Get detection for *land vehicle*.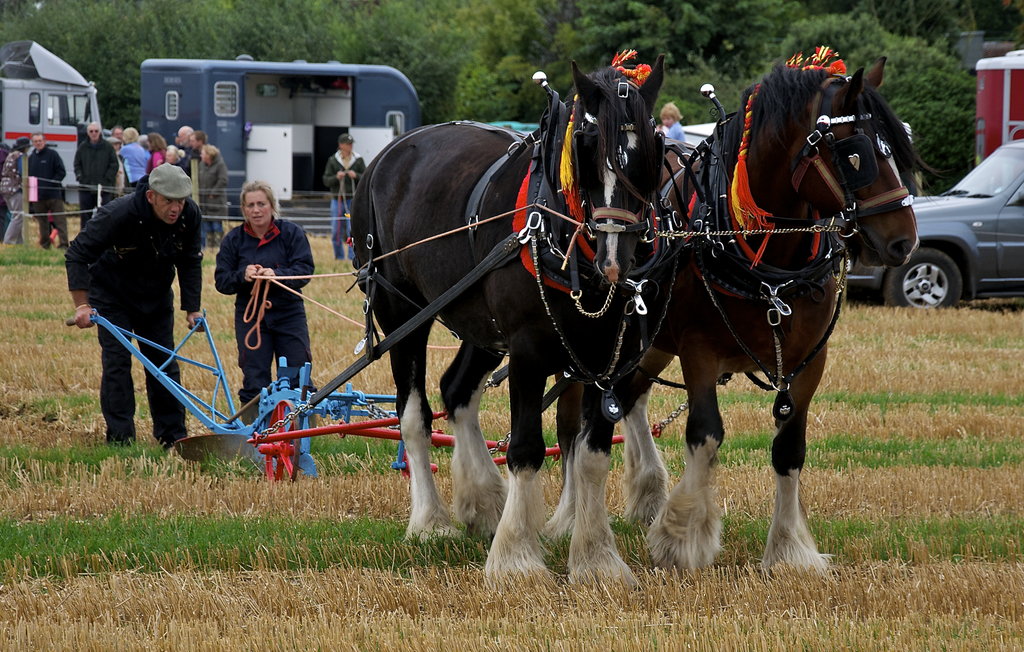
Detection: rect(837, 129, 1023, 321).
